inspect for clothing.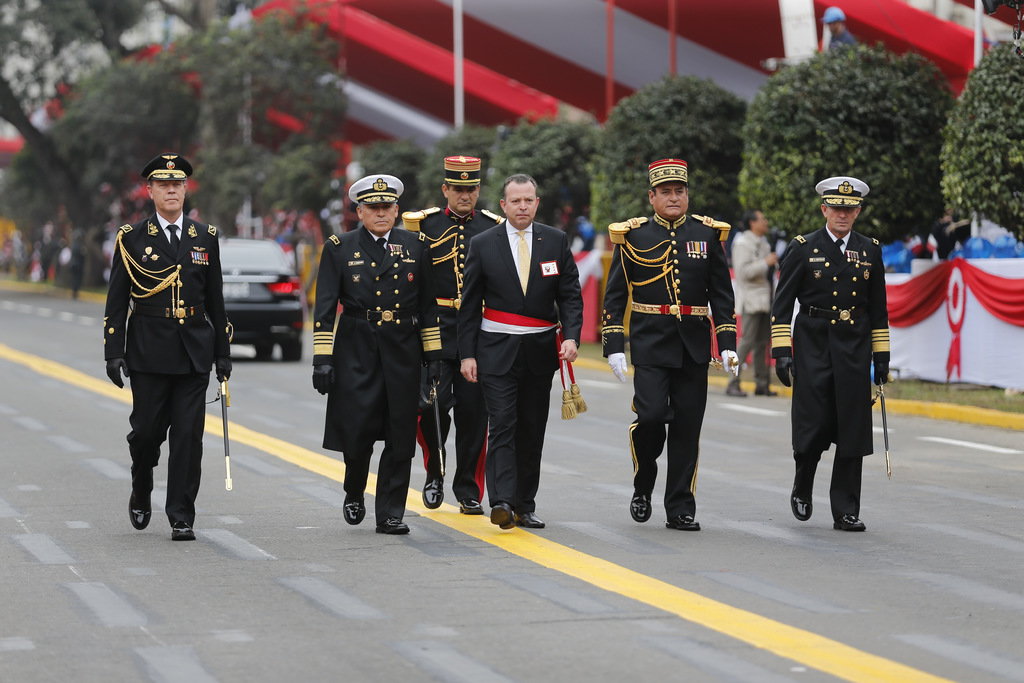
Inspection: detection(104, 205, 227, 532).
